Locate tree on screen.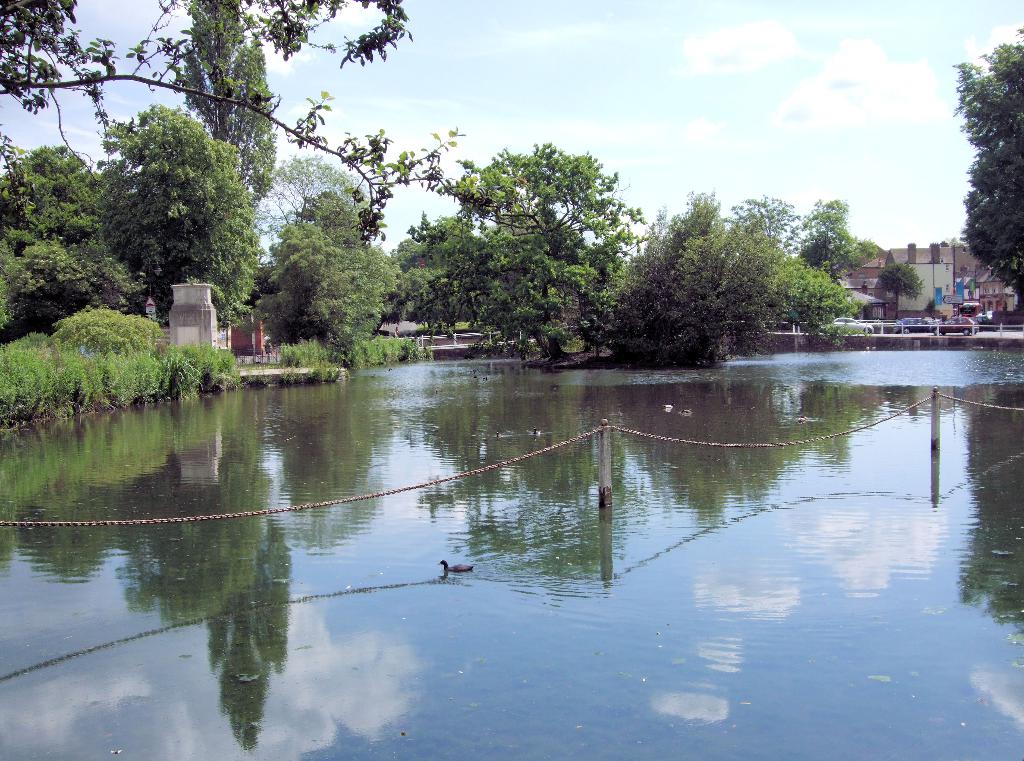
On screen at {"left": 0, "top": 0, "right": 519, "bottom": 256}.
